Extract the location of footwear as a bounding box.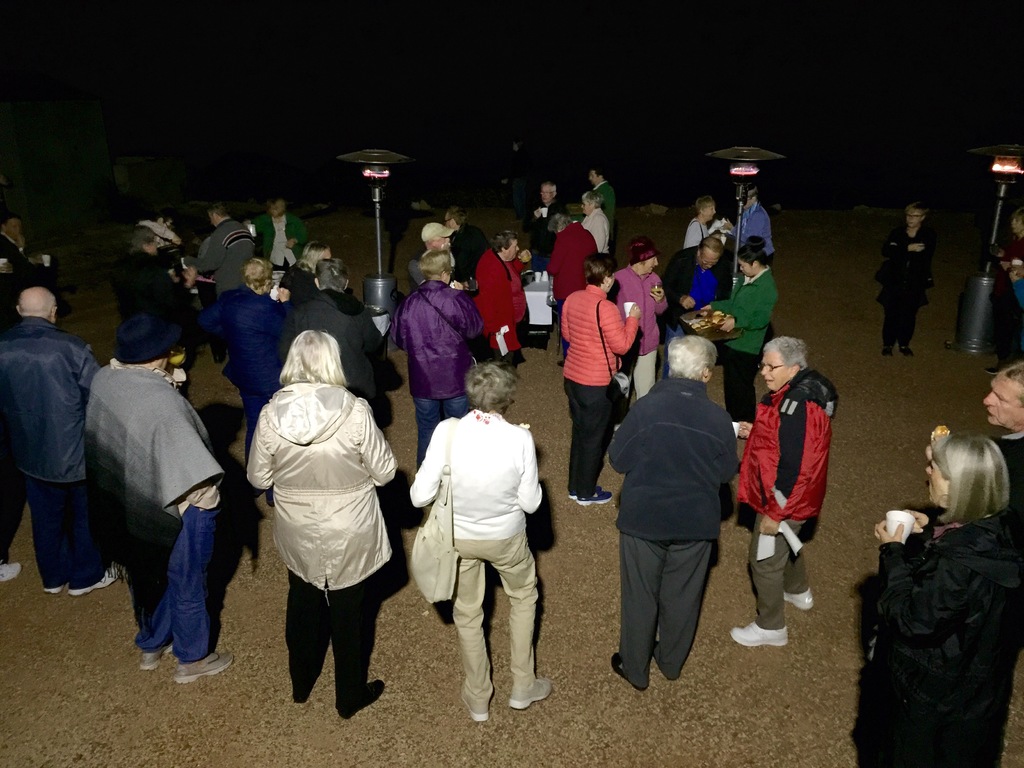
box=[571, 484, 614, 504].
